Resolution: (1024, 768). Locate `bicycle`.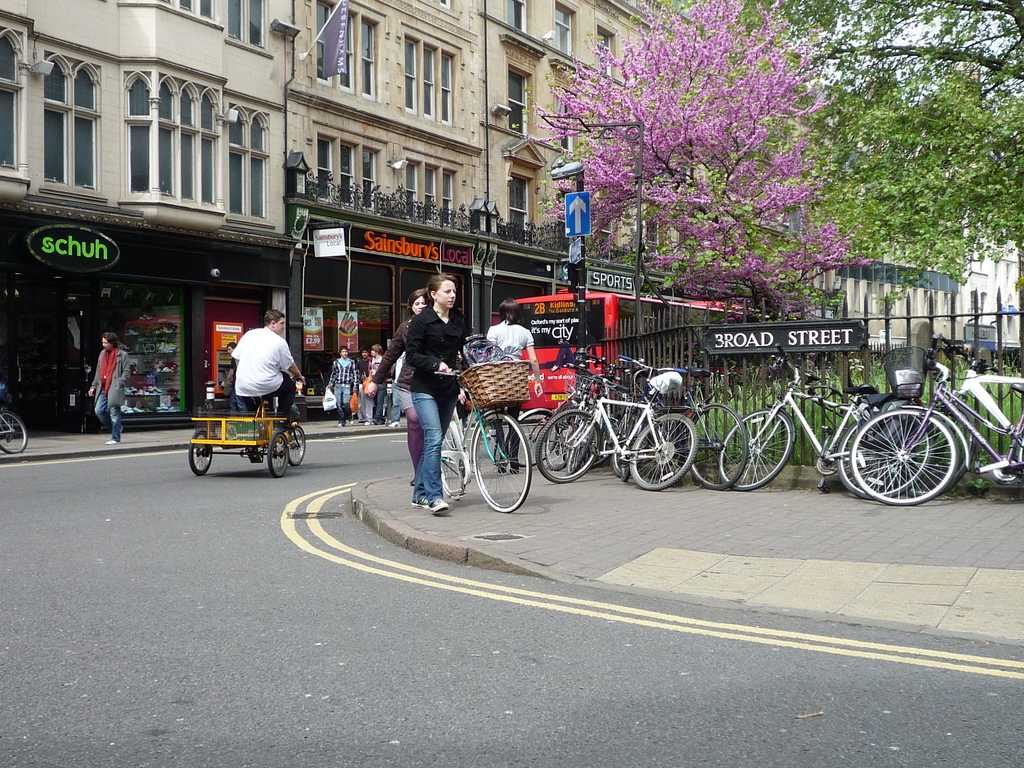
detection(847, 353, 1023, 504).
